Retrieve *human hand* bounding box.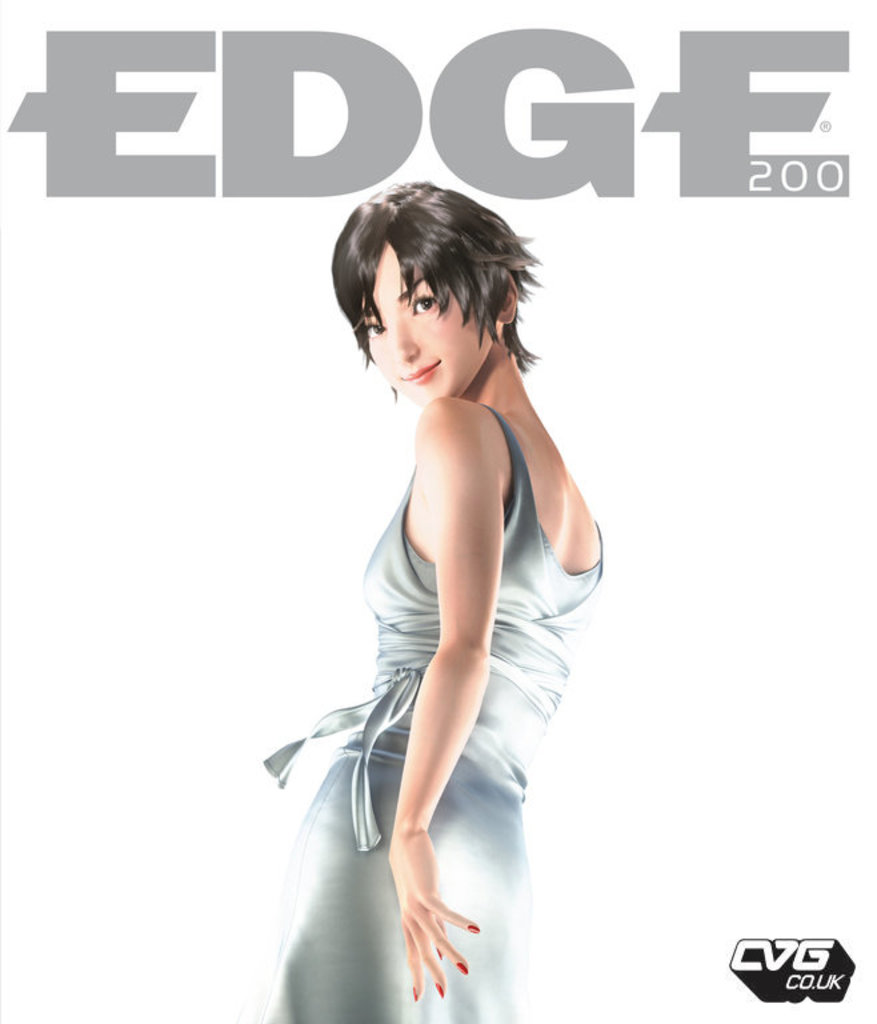
Bounding box: left=383, top=824, right=482, bottom=984.
